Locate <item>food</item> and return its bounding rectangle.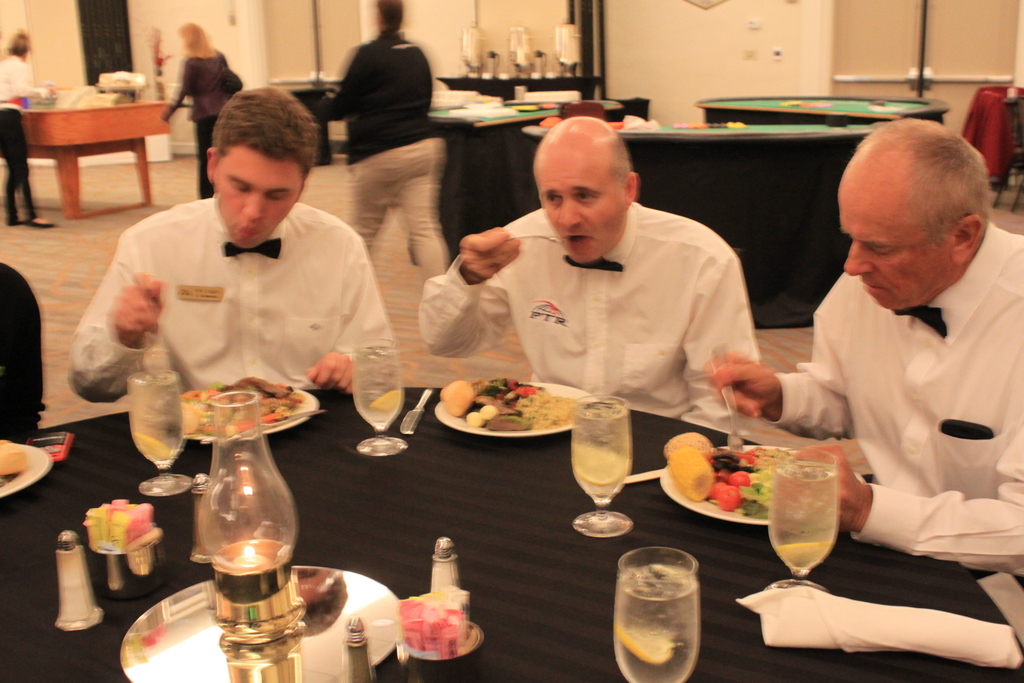
663 438 793 518.
